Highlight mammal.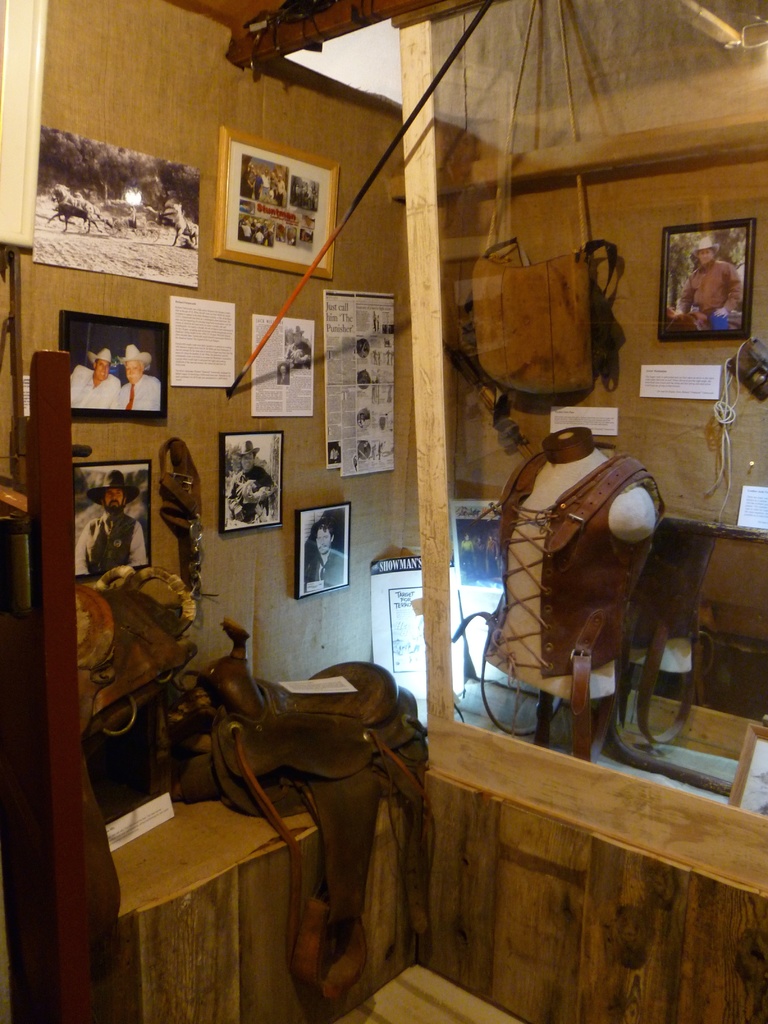
Highlighted region: [238,163,285,204].
